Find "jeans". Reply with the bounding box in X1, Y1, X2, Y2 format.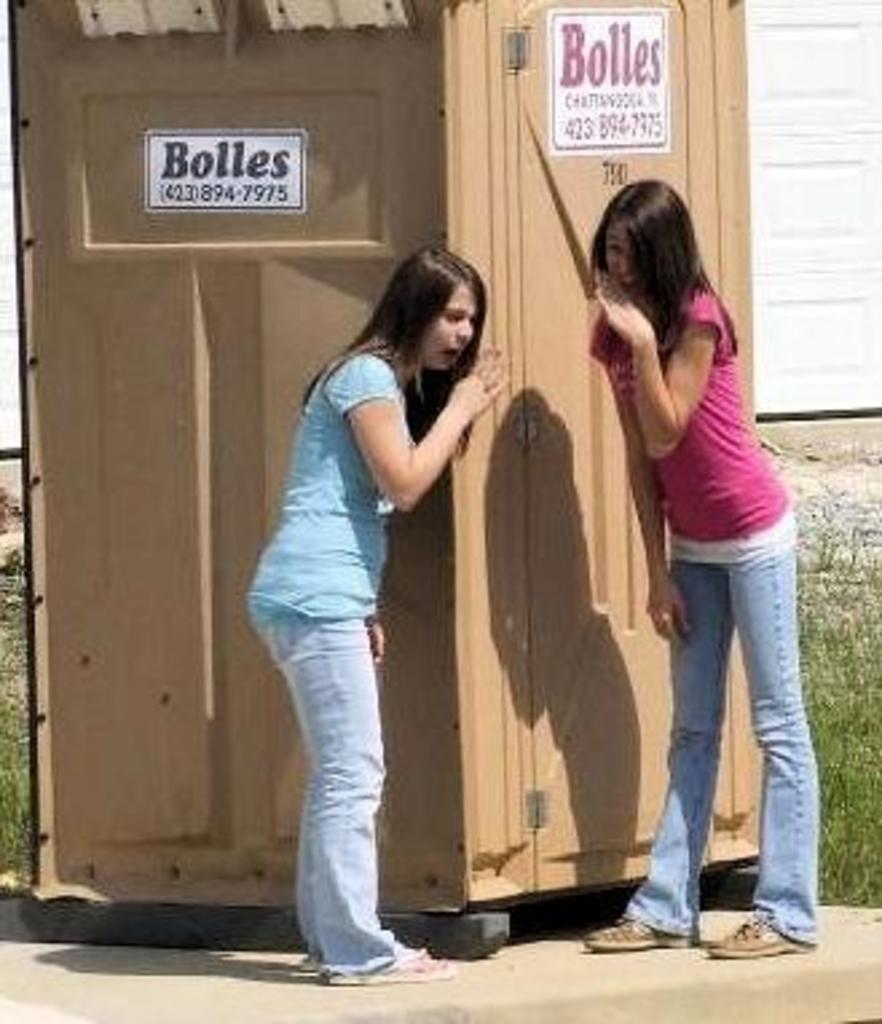
646, 501, 815, 960.
